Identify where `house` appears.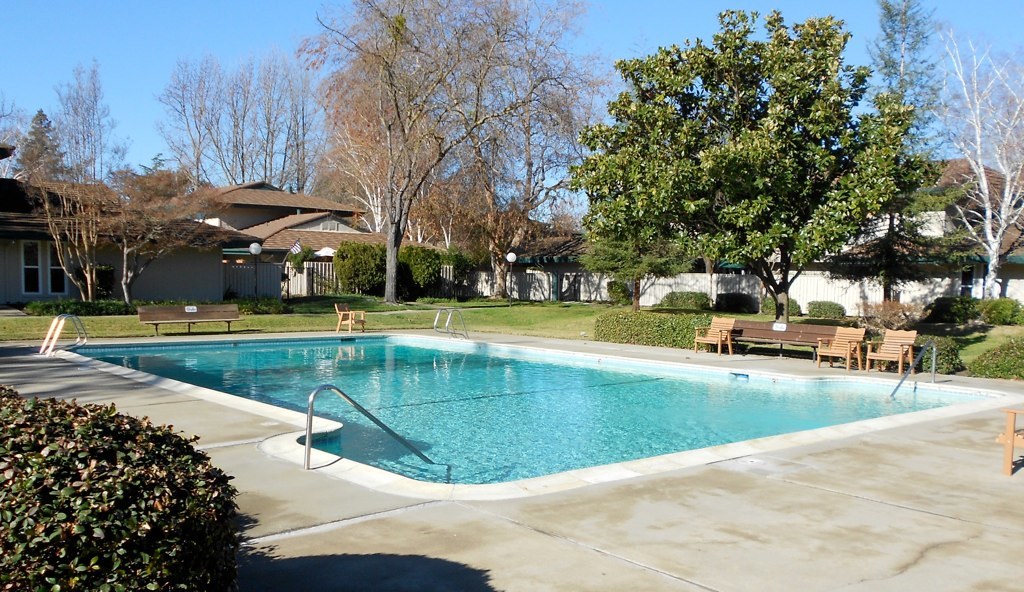
Appears at bbox=(487, 183, 582, 287).
